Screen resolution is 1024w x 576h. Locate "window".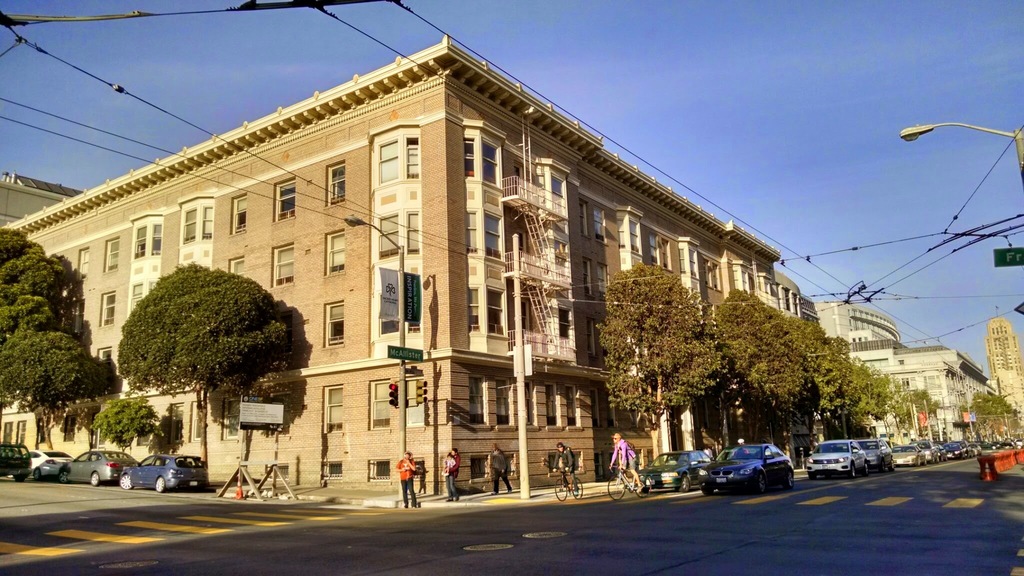
bbox(230, 256, 245, 275).
